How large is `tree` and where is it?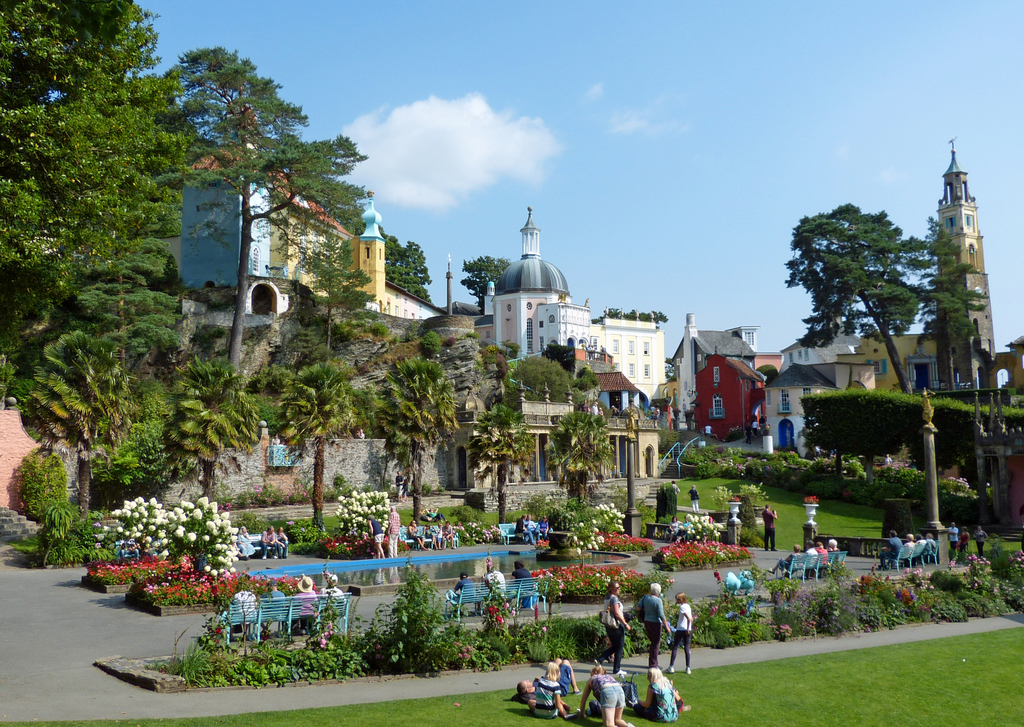
Bounding box: Rect(777, 181, 947, 393).
